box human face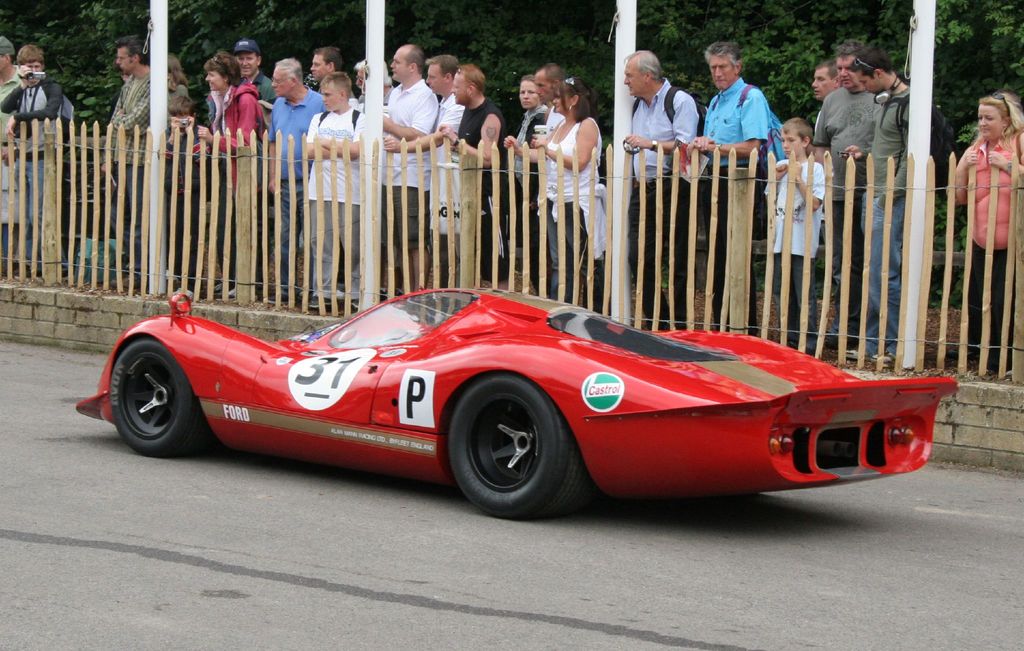
[left=810, top=67, right=833, bottom=99]
